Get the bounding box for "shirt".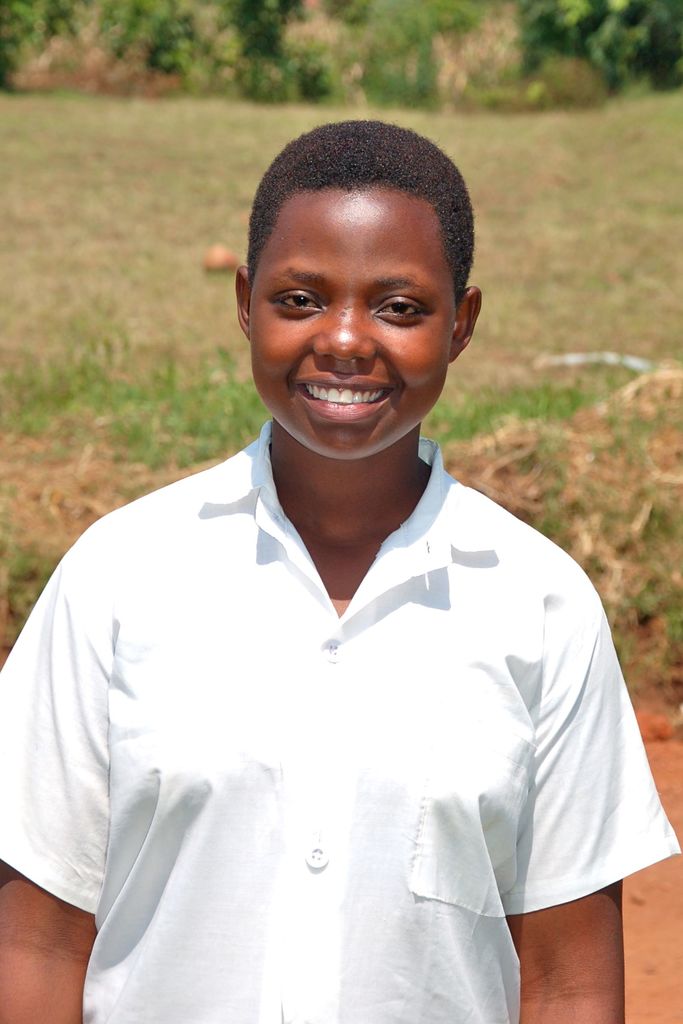
(x1=0, y1=421, x2=682, y2=1023).
